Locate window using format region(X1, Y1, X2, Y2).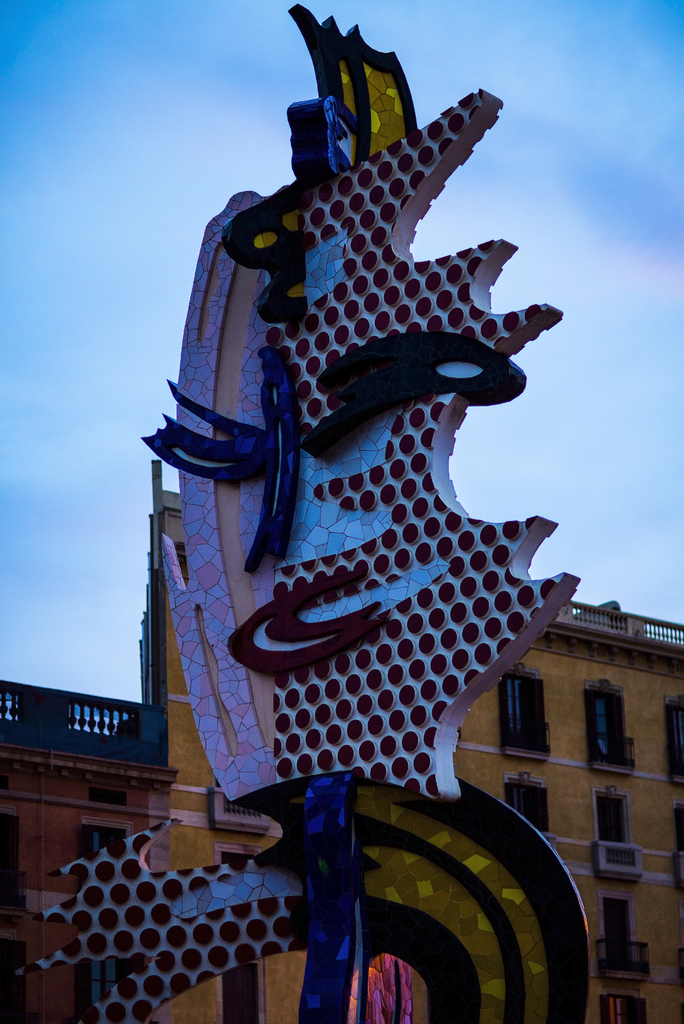
region(498, 674, 547, 765).
